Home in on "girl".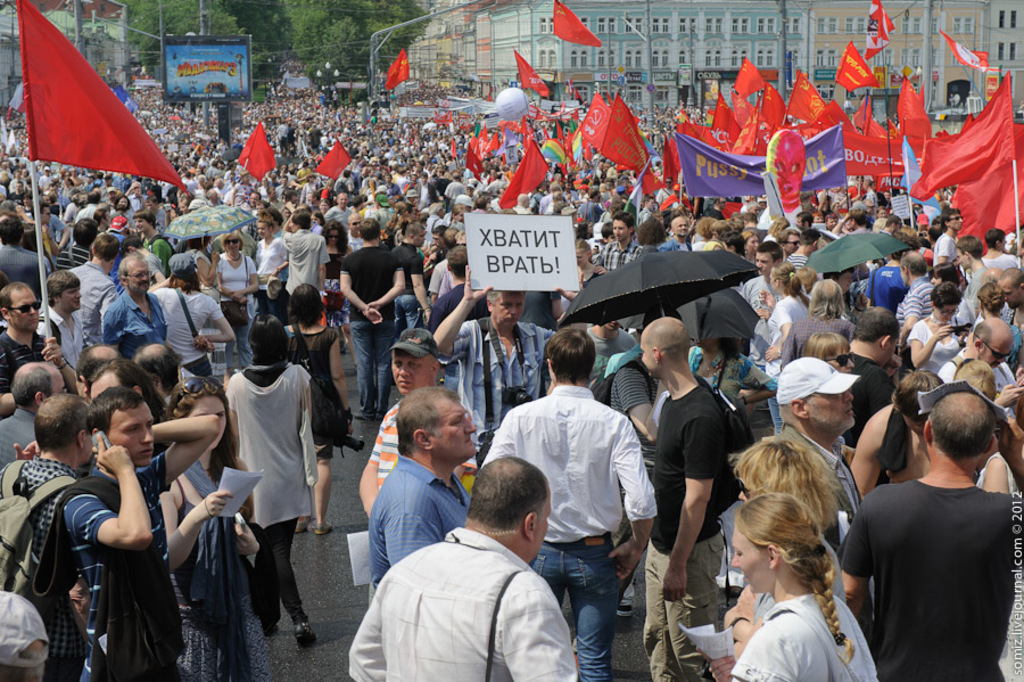
Homed in at <box>952,360,1001,405</box>.
